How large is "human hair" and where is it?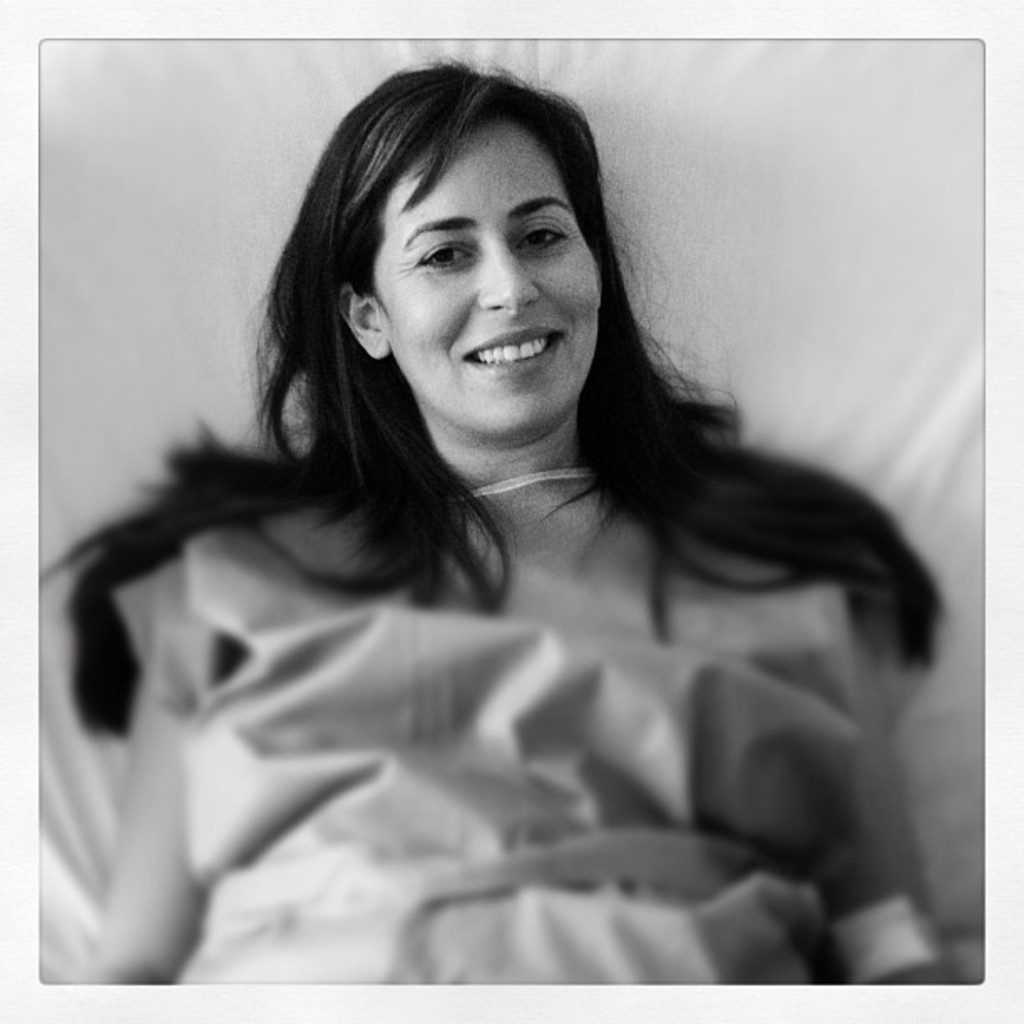
Bounding box: <region>32, 44, 945, 738</region>.
